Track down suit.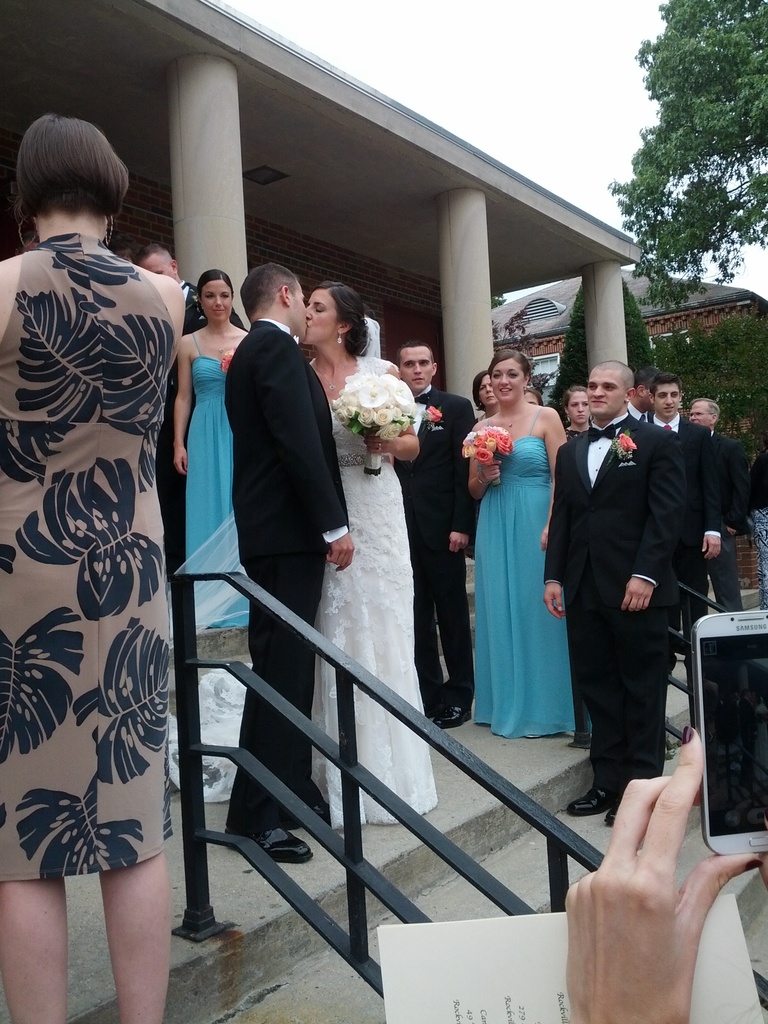
Tracked to 571/356/687/795.
